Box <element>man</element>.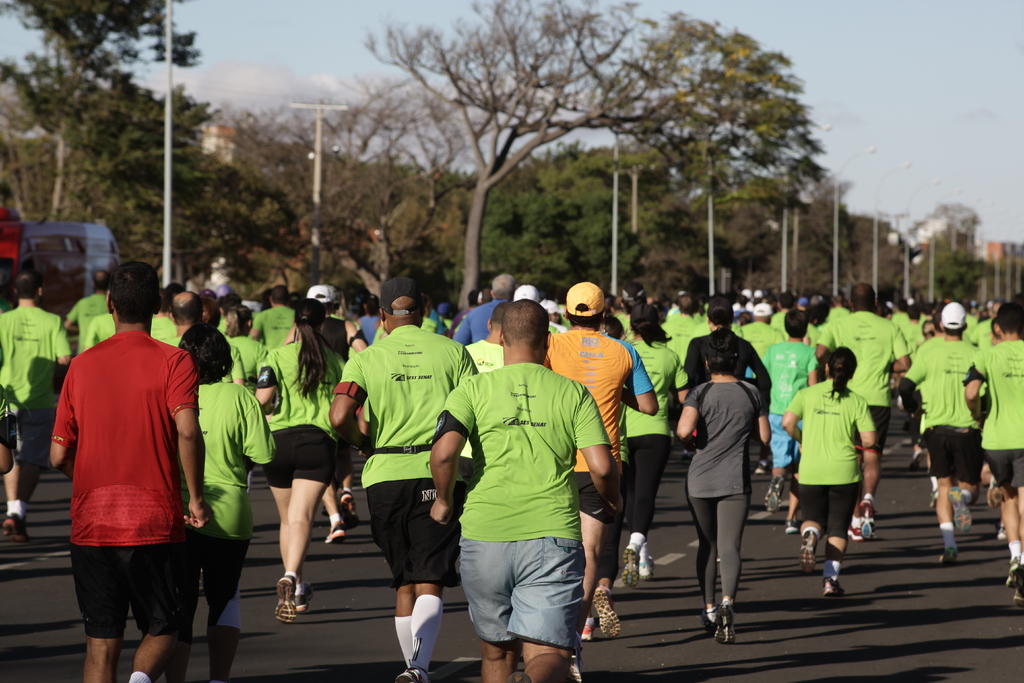
bbox=(52, 256, 214, 679).
